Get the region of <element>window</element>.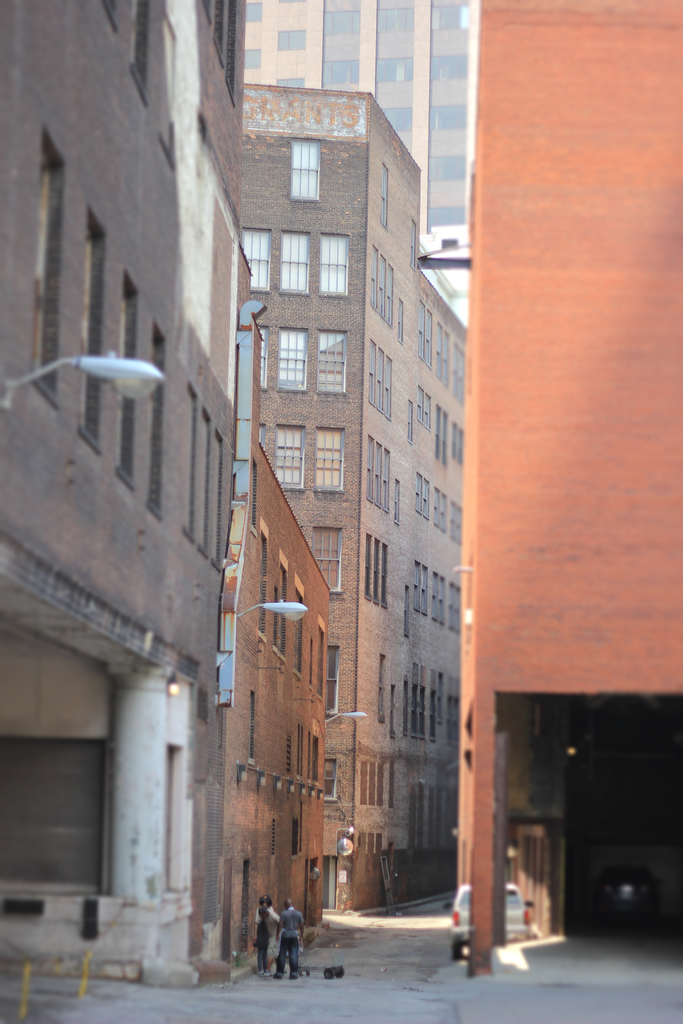
(left=378, top=162, right=392, bottom=228).
